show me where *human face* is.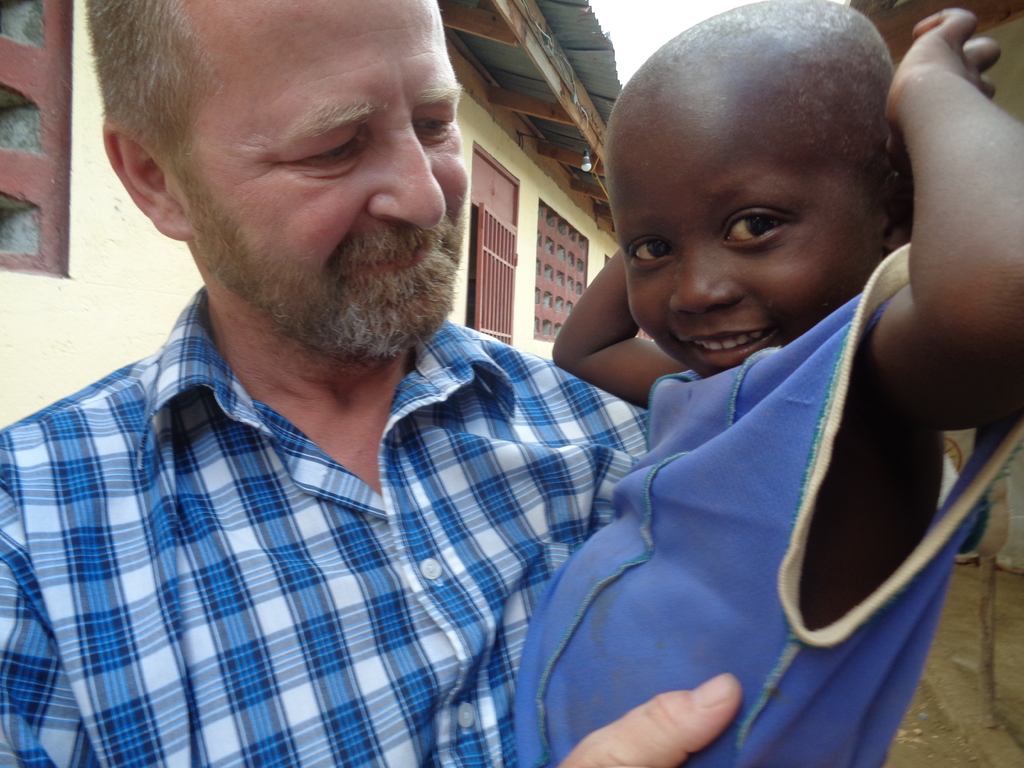
*human face* is at x1=193, y1=4, x2=473, y2=349.
